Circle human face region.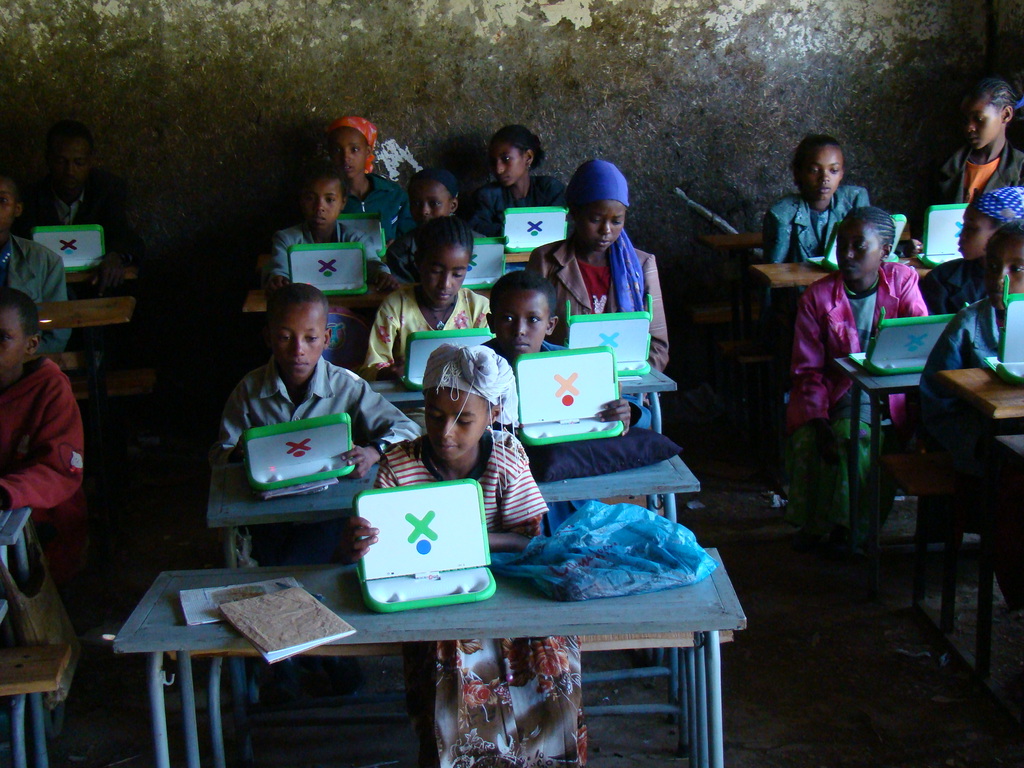
Region: crop(989, 239, 1023, 311).
